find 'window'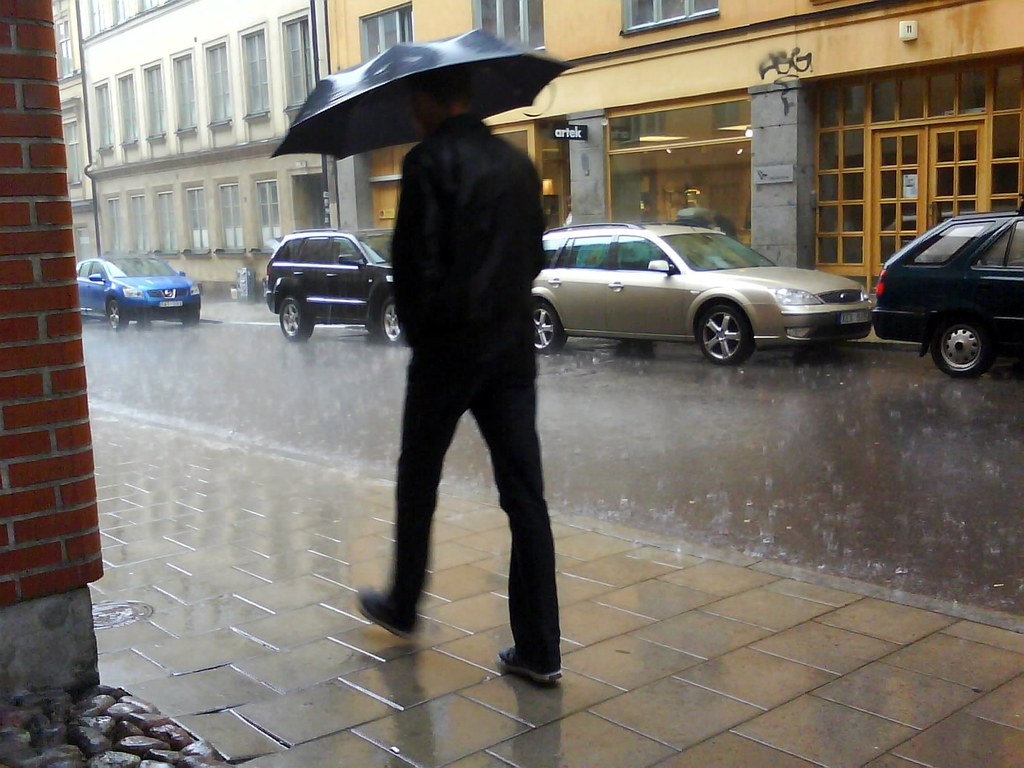
144,65,166,137
